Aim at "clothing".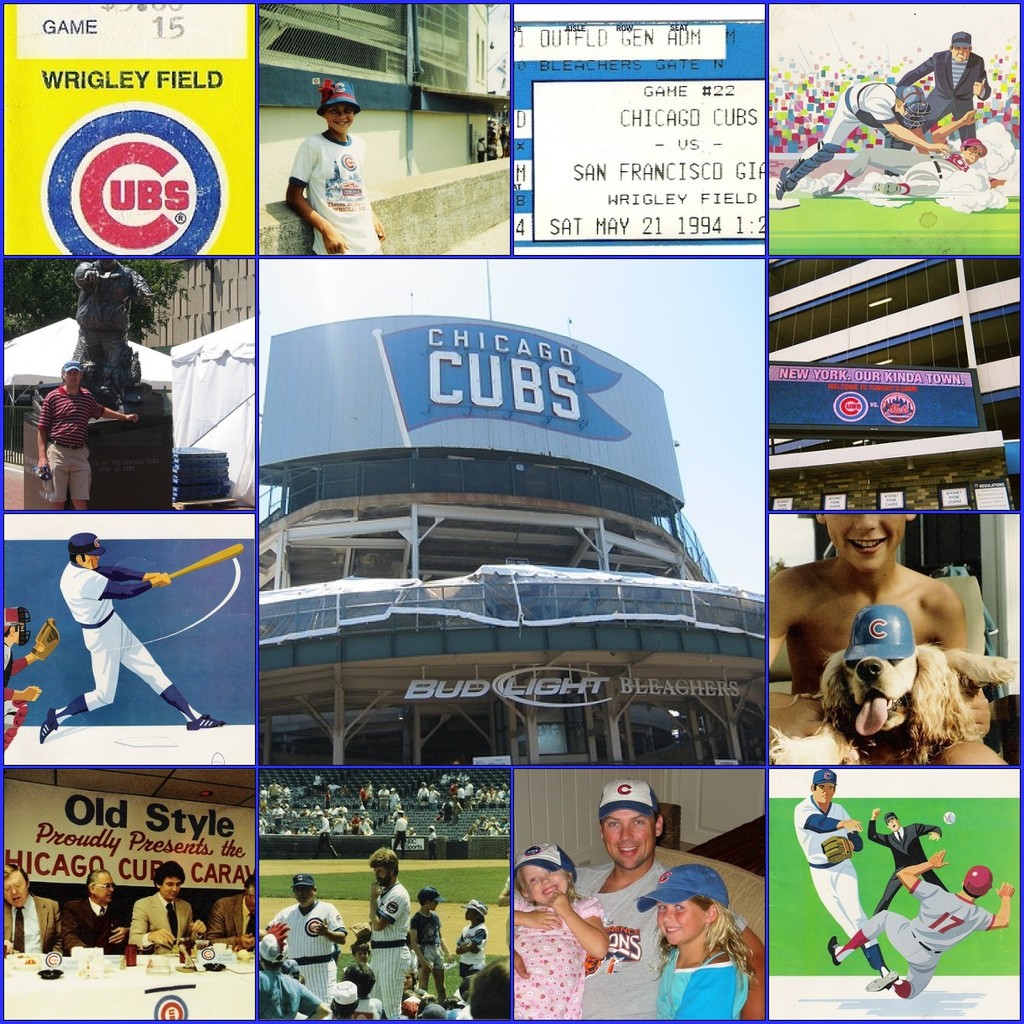
Aimed at BBox(276, 99, 387, 236).
